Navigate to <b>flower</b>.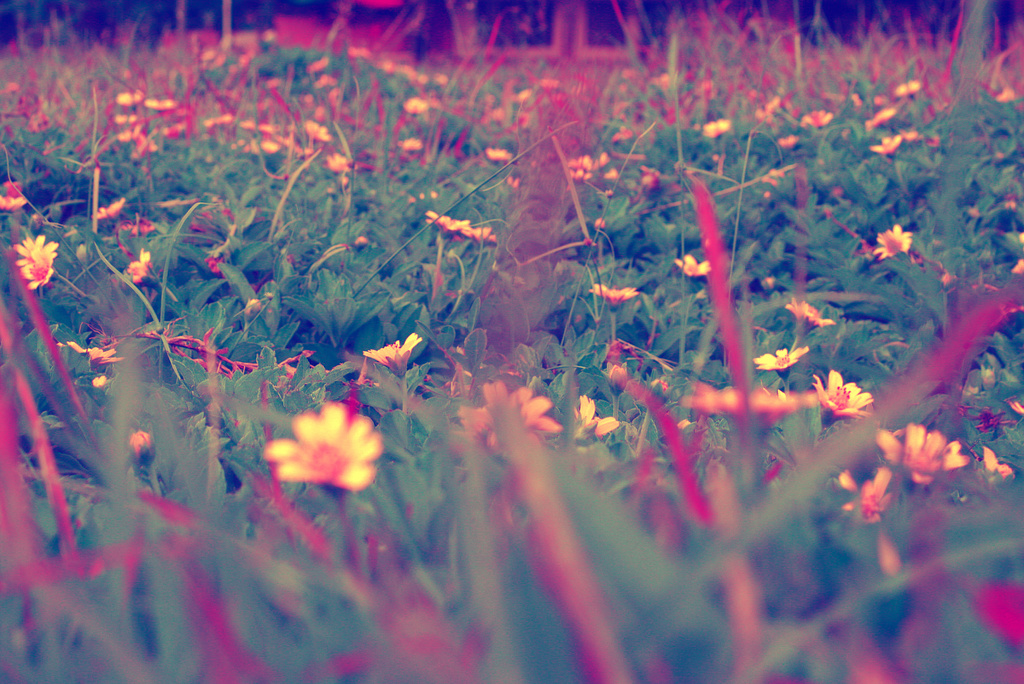
Navigation target: bbox=[403, 98, 430, 117].
